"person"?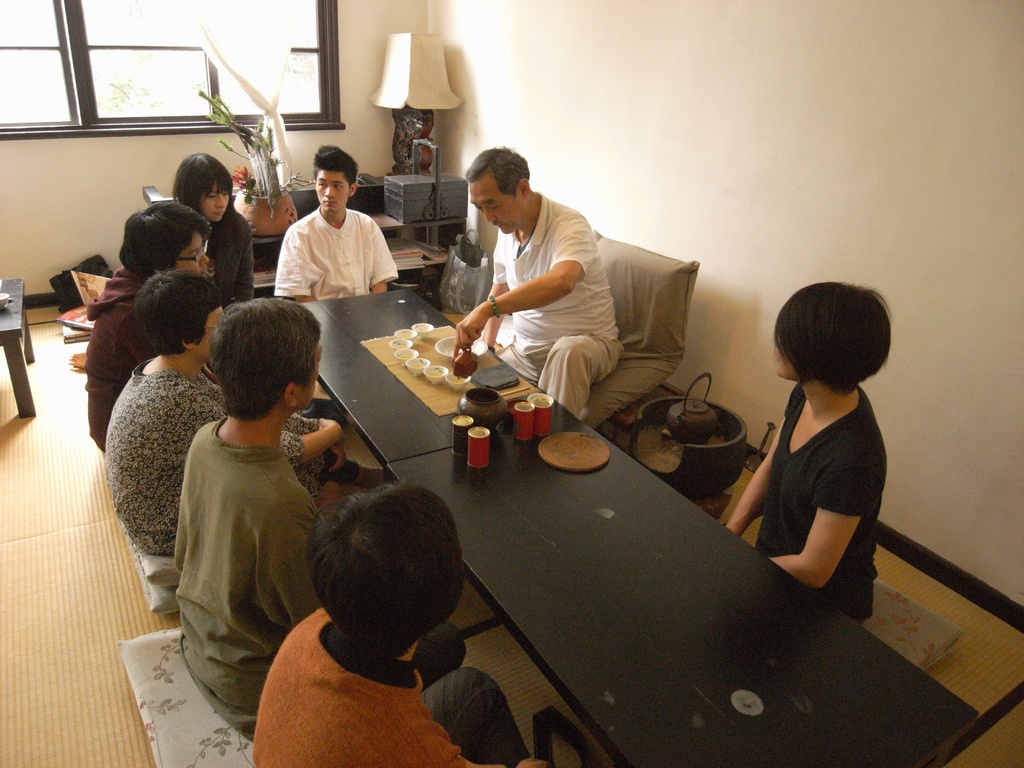
449, 146, 624, 419
